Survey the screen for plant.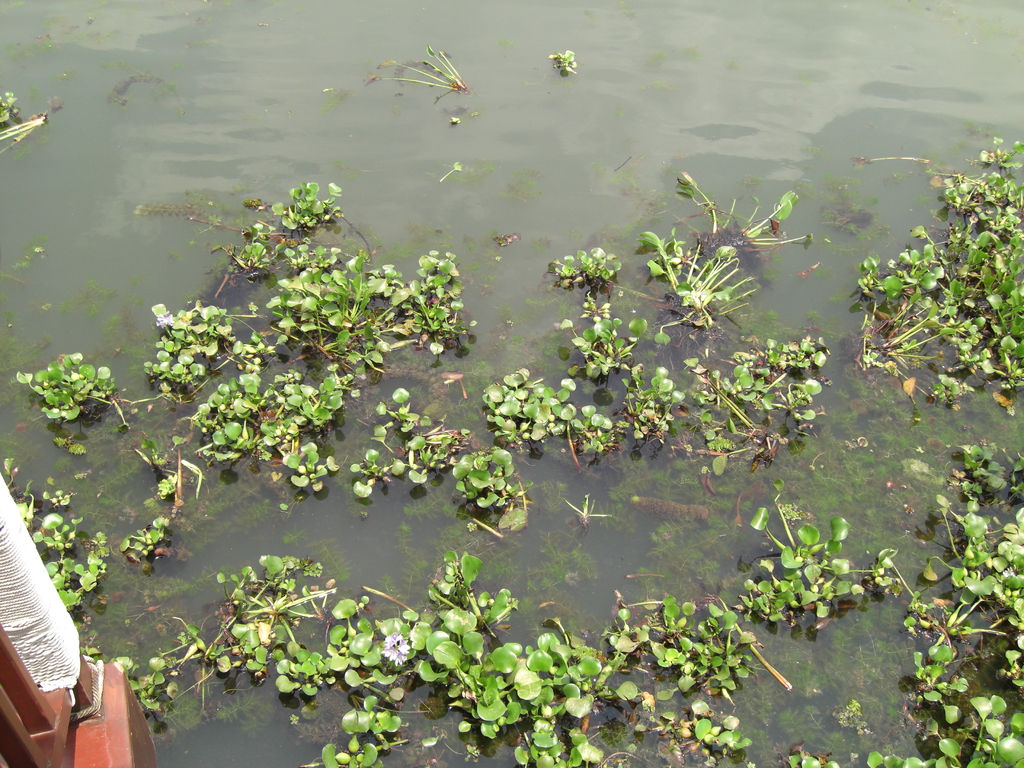
Survey found: (x1=0, y1=84, x2=47, y2=148).
